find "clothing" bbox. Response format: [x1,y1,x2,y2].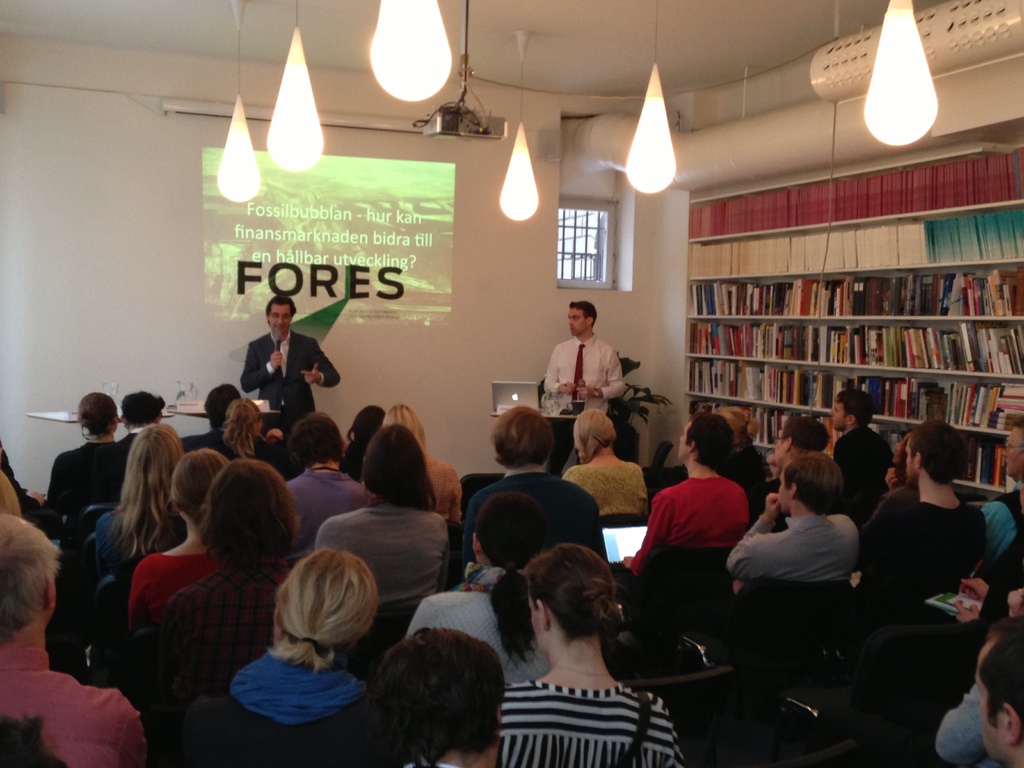
[929,676,994,767].
